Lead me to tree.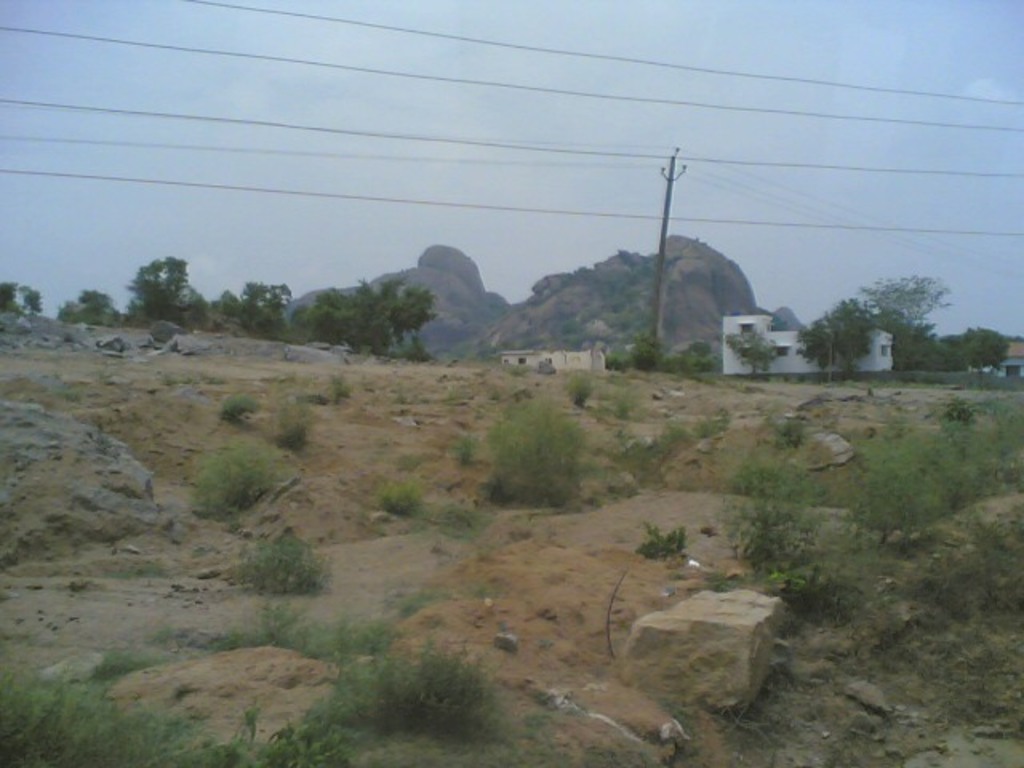
Lead to select_region(267, 282, 291, 314).
